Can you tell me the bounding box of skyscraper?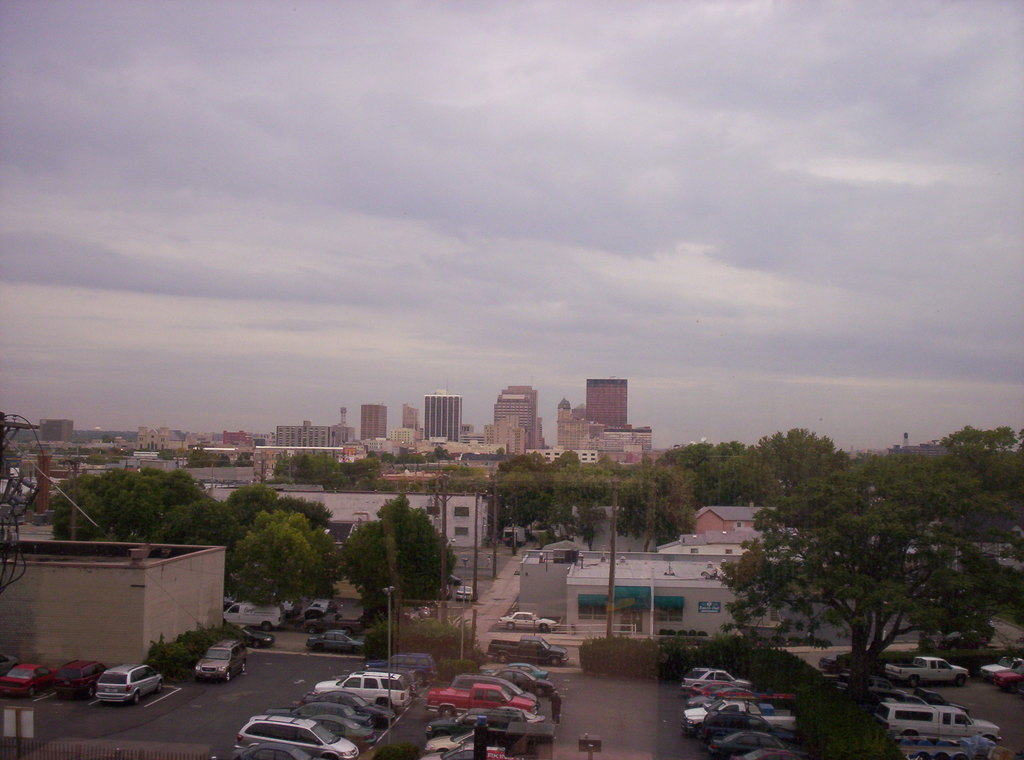
left=586, top=374, right=630, bottom=431.
